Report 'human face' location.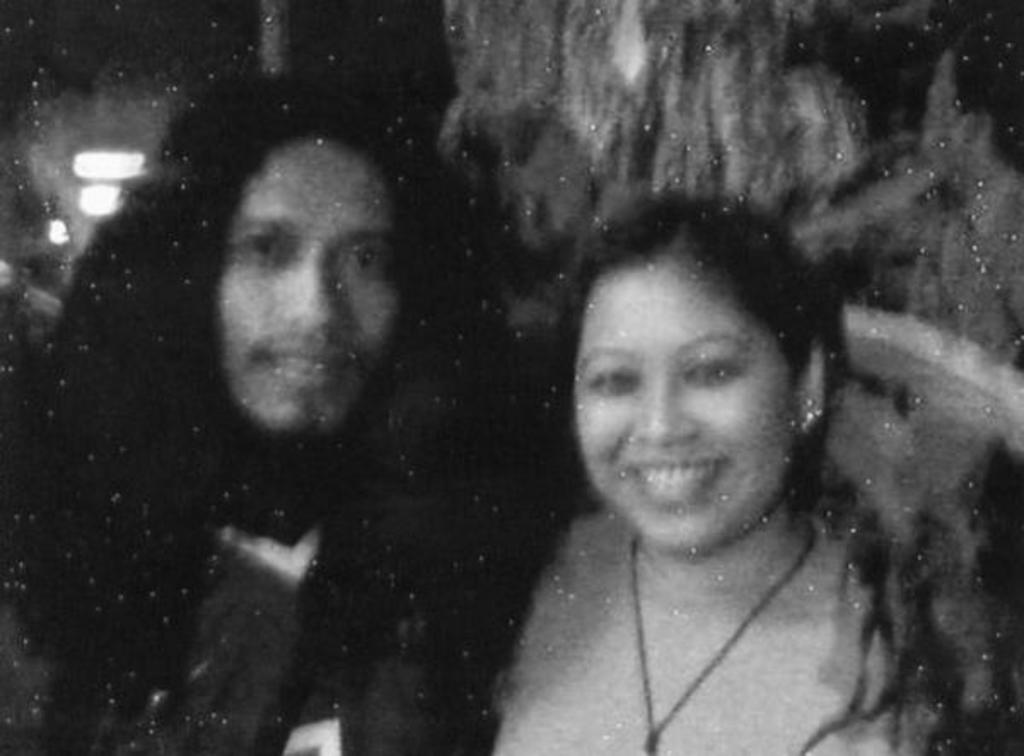
Report: BBox(577, 265, 799, 548).
